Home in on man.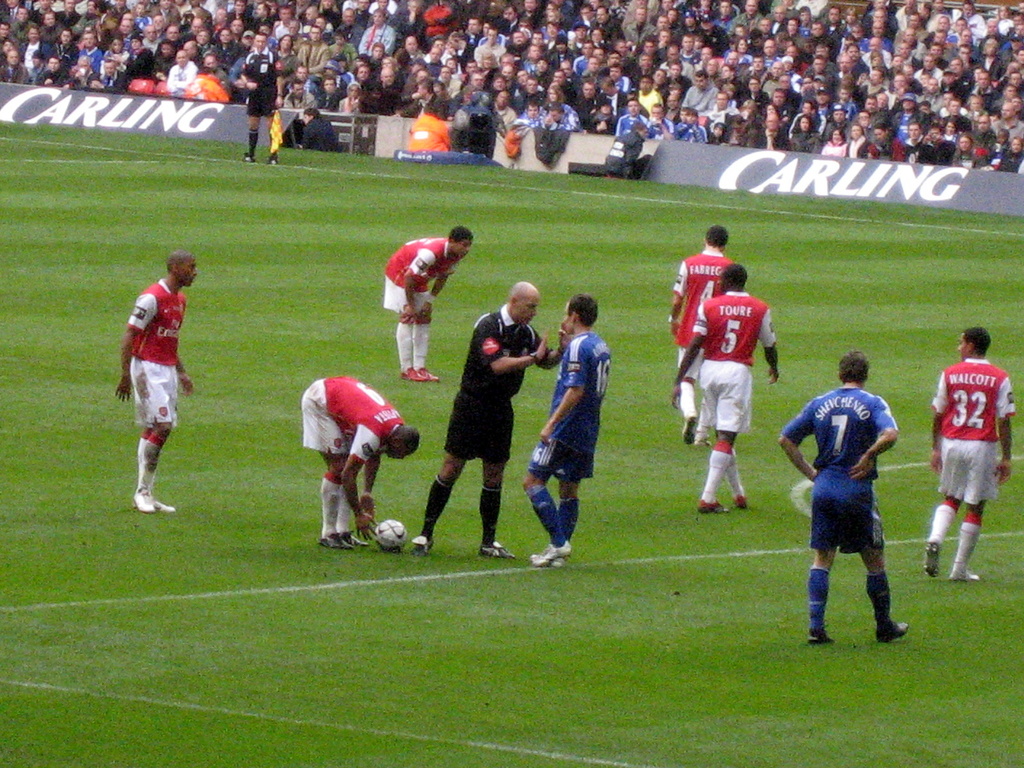
Homed in at 666:223:735:448.
